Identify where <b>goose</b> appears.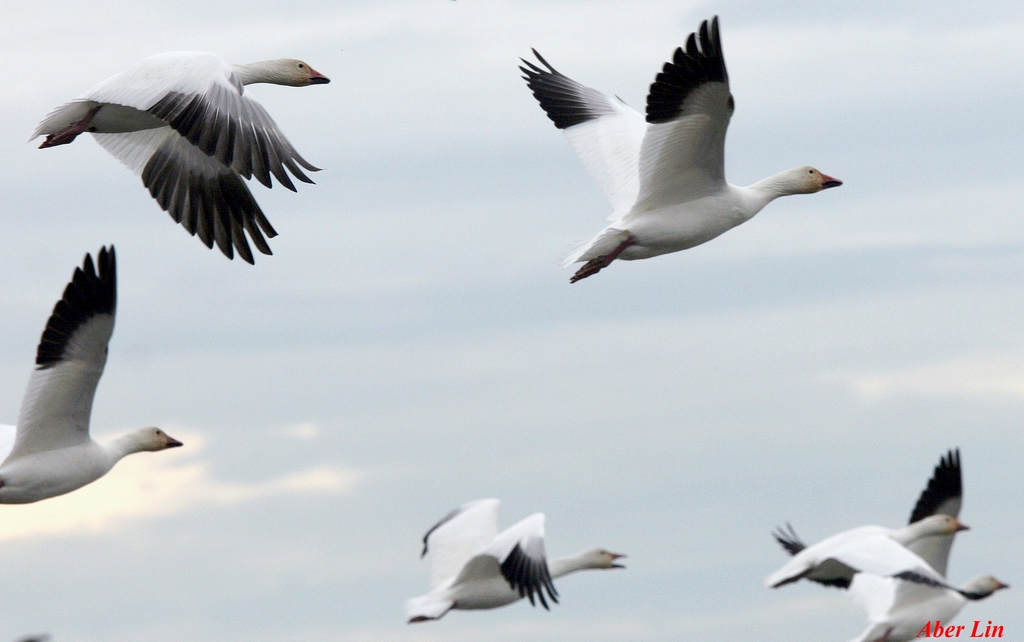
Appears at <bbox>31, 57, 330, 267</bbox>.
